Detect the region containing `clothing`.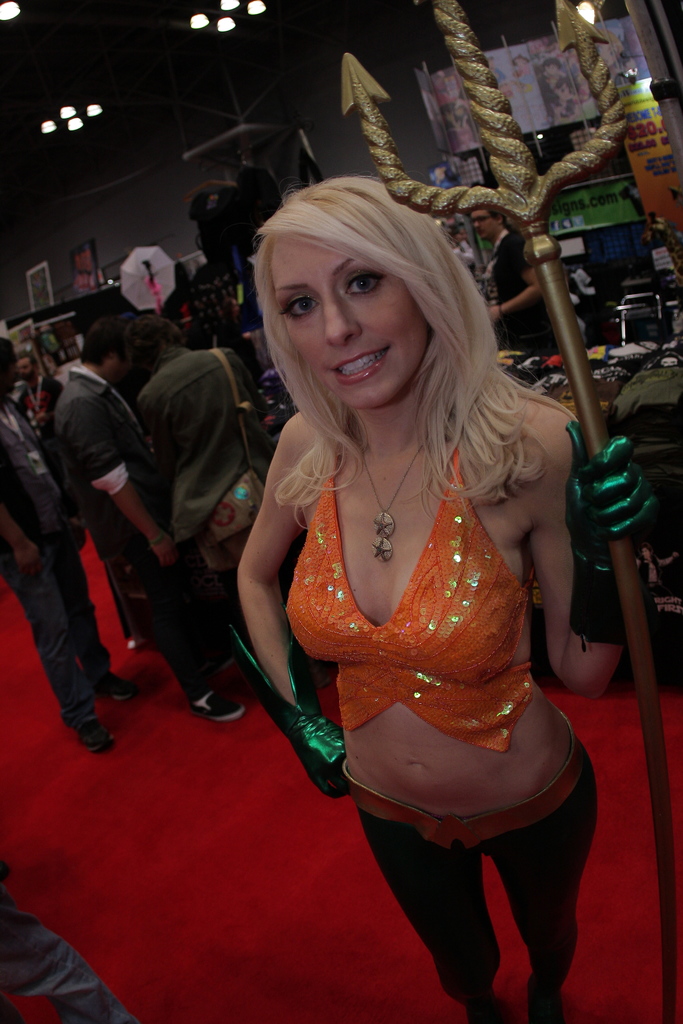
<region>233, 345, 604, 943</region>.
